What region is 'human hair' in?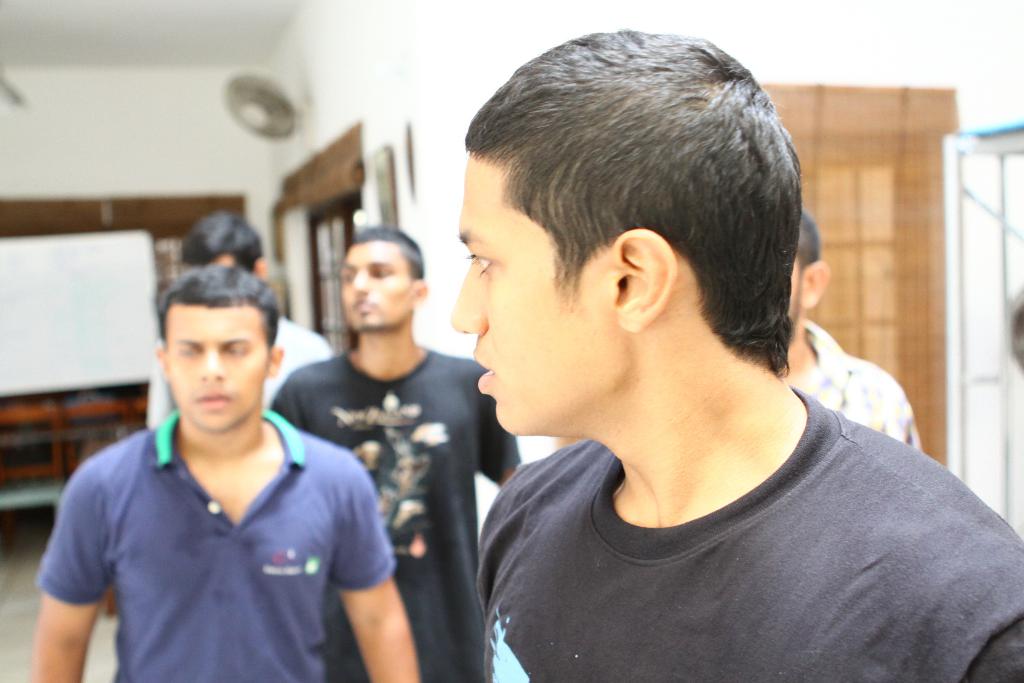
locate(791, 206, 819, 270).
